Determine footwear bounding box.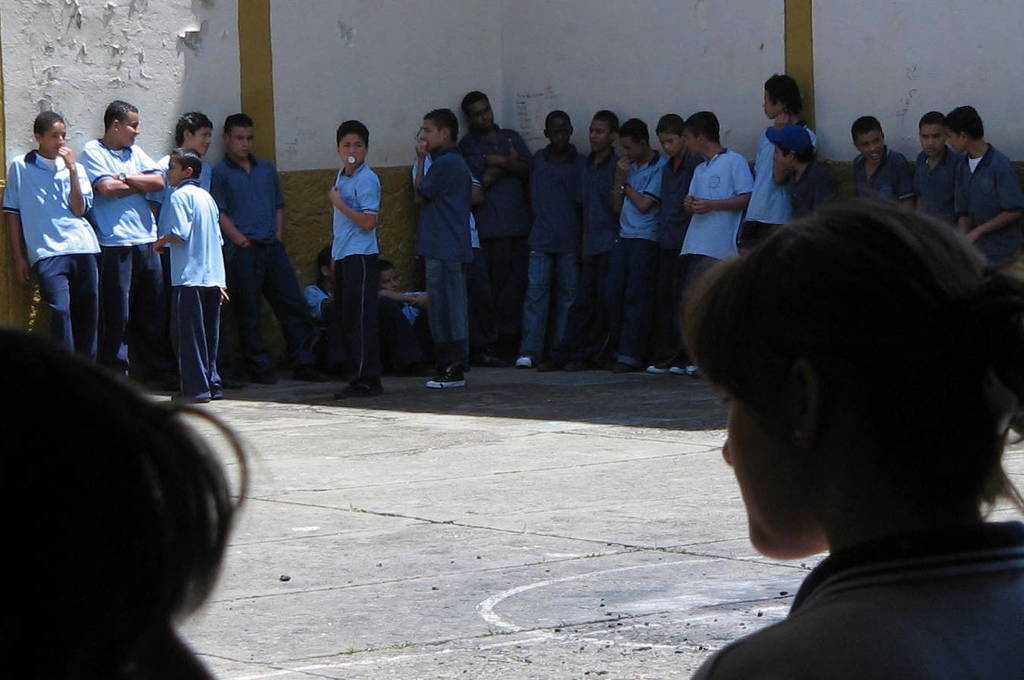
Determined: {"left": 514, "top": 352, "right": 532, "bottom": 369}.
